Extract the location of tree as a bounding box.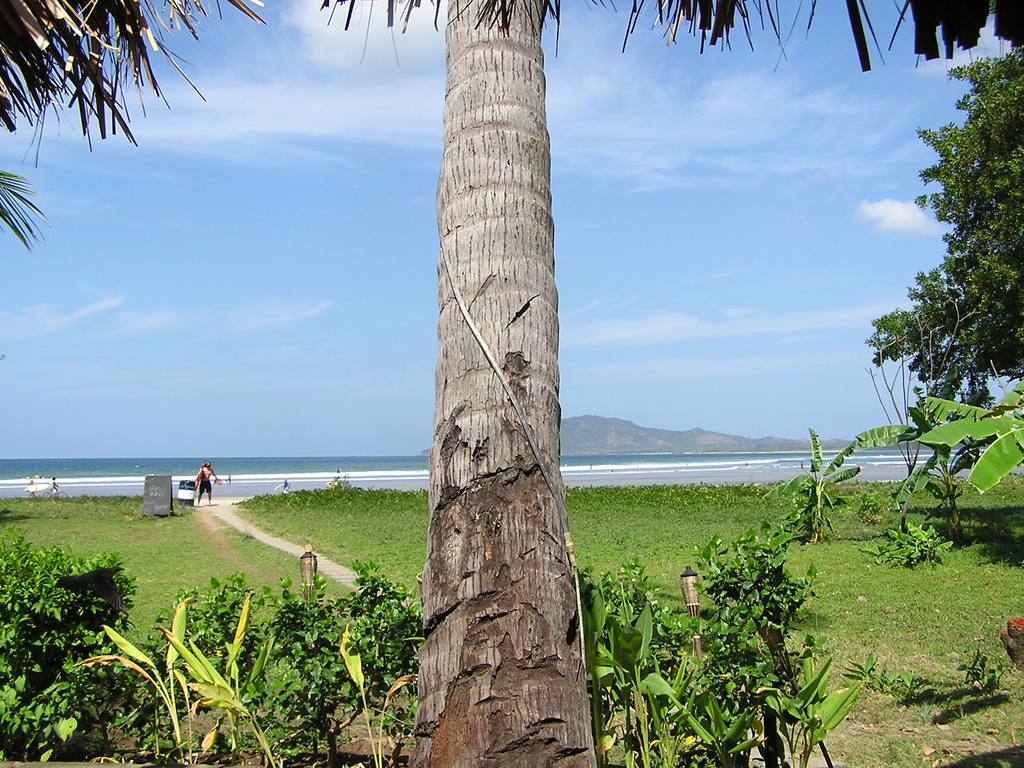
314, 0, 789, 767.
